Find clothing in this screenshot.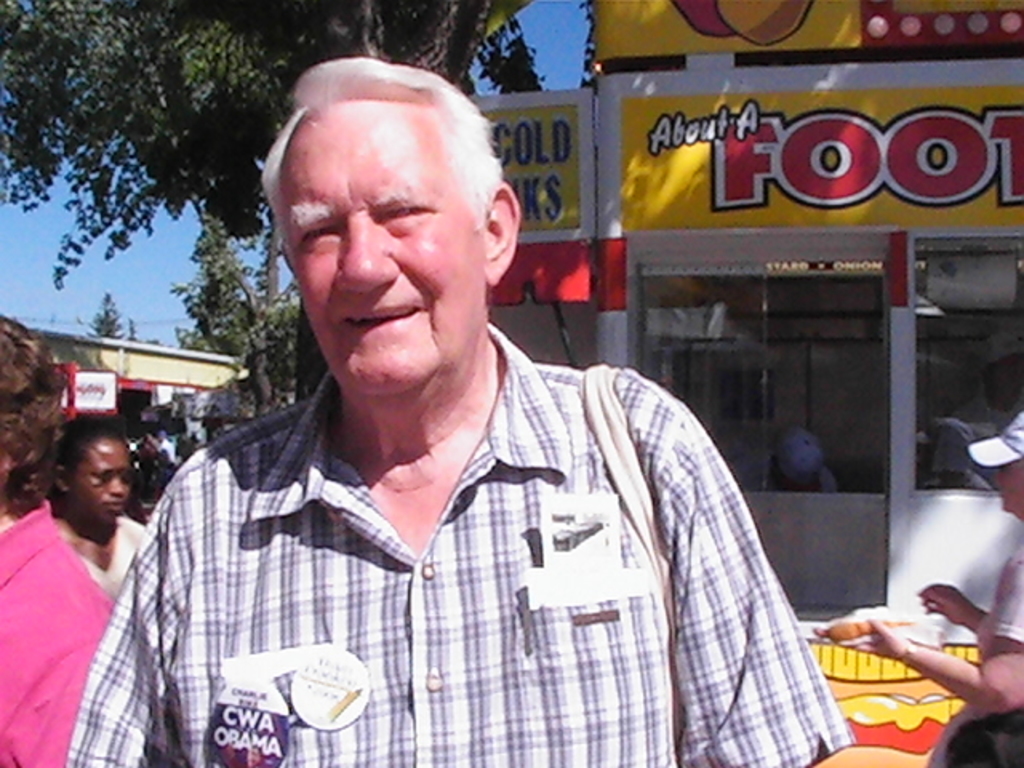
The bounding box for clothing is BBox(102, 403, 886, 749).
